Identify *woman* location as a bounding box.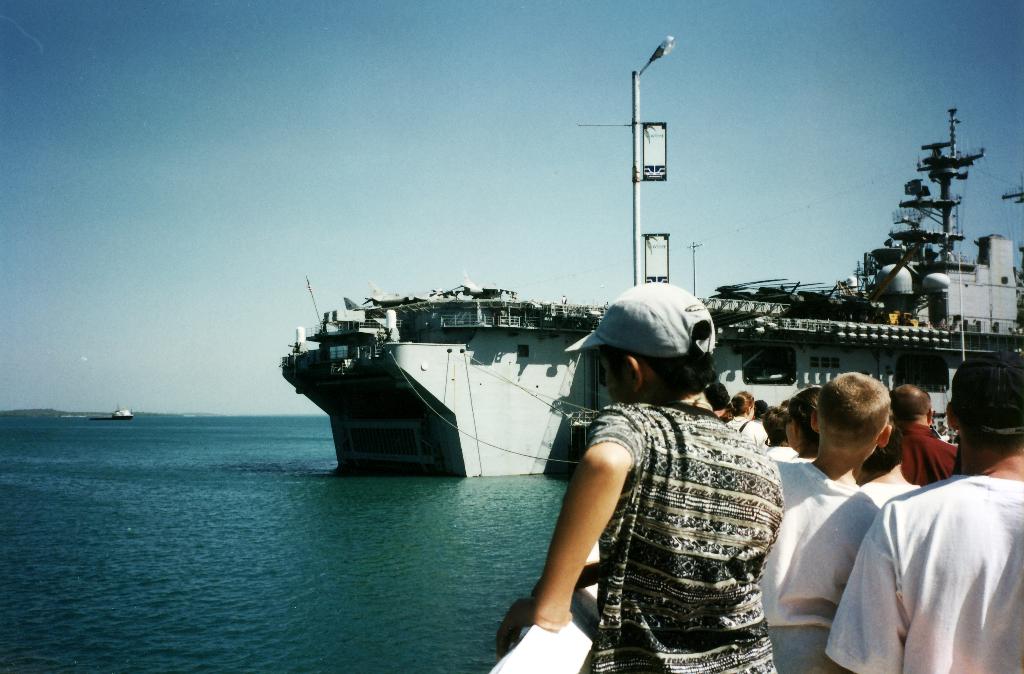
717, 389, 772, 451.
